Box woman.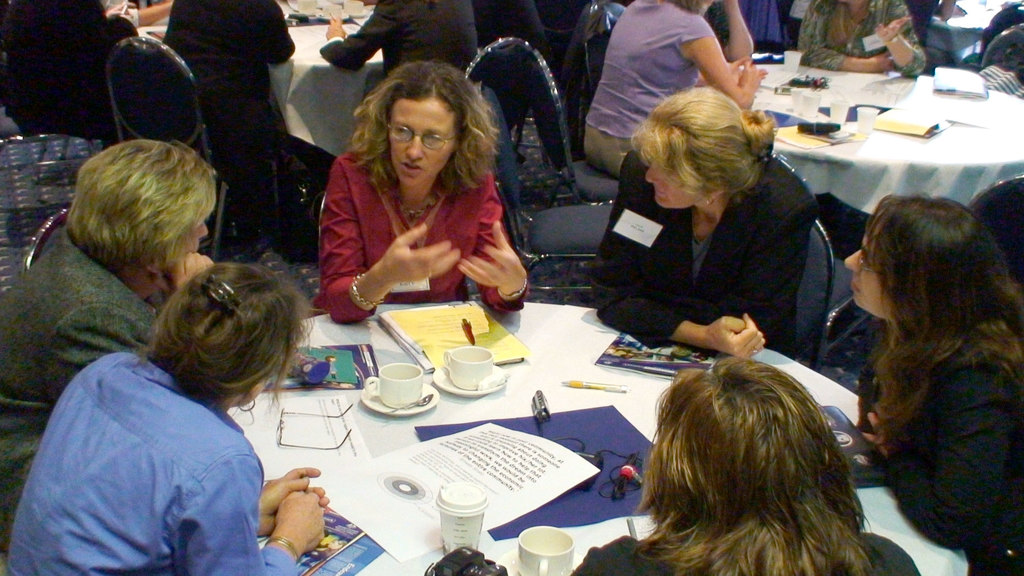
x1=299 y1=71 x2=540 y2=326.
